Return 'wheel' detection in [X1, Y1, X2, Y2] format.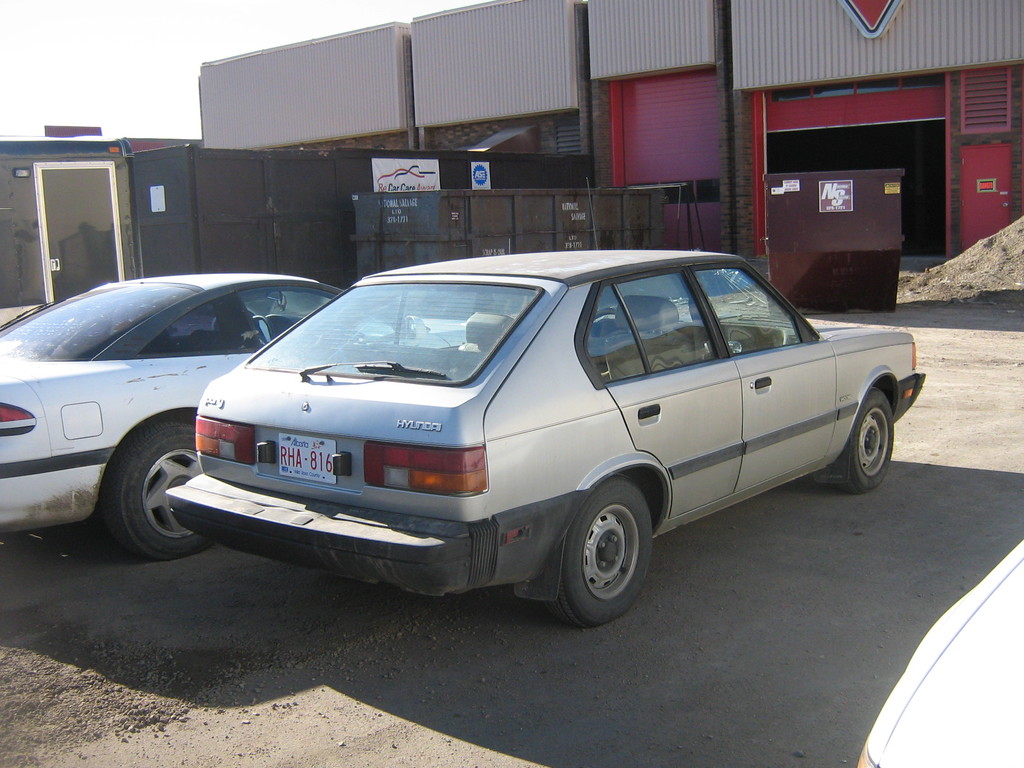
[106, 415, 222, 563].
